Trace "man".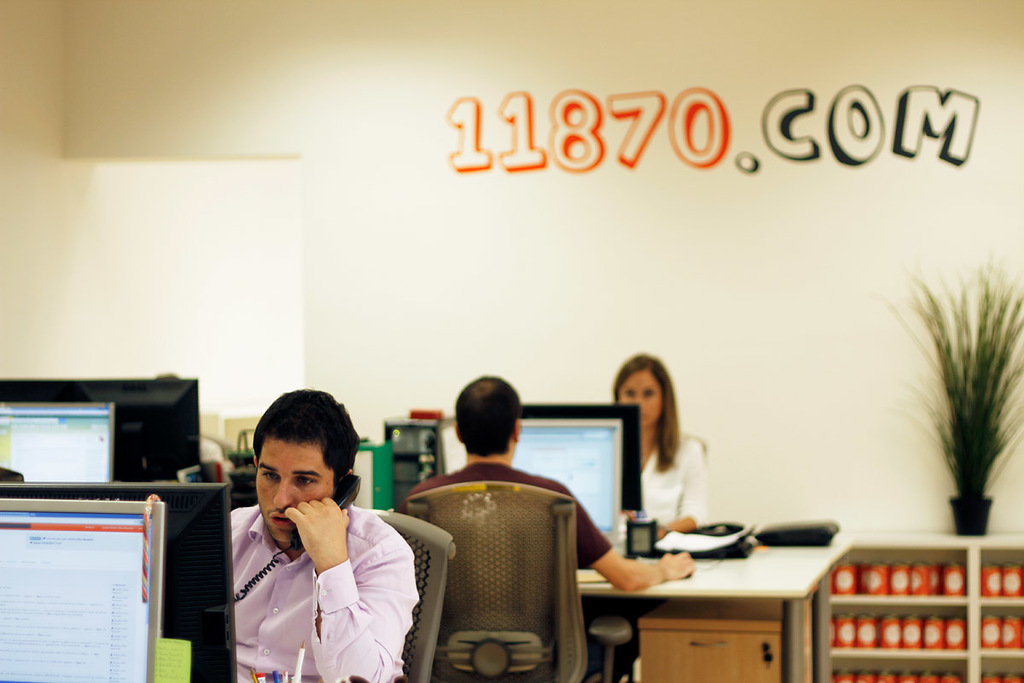
Traced to 387/377/606/662.
